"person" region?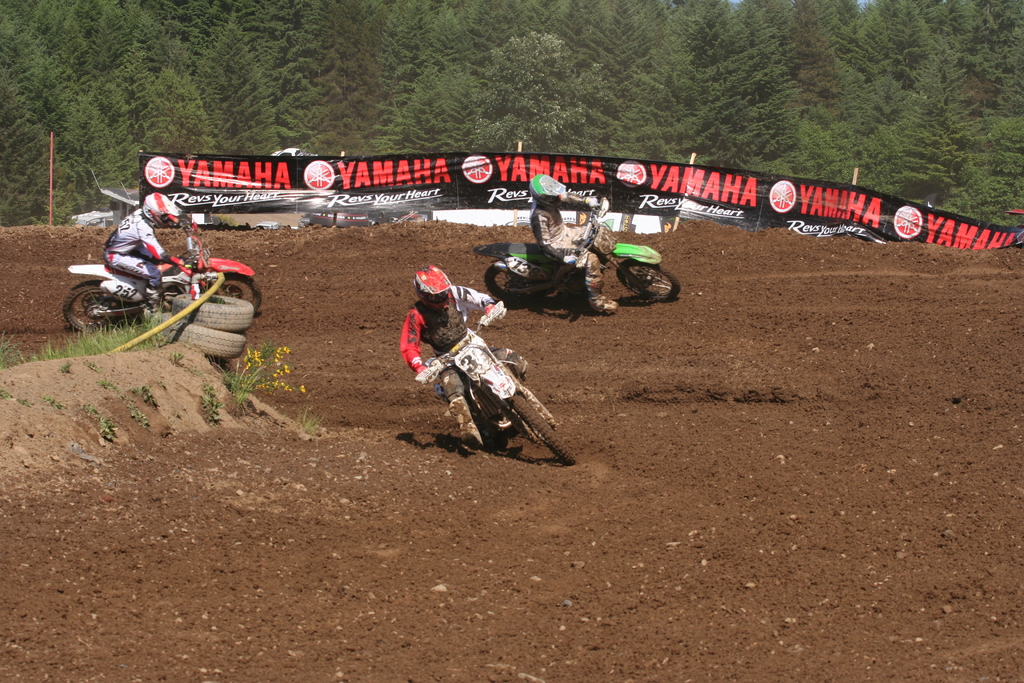
{"x1": 102, "y1": 190, "x2": 197, "y2": 311}
